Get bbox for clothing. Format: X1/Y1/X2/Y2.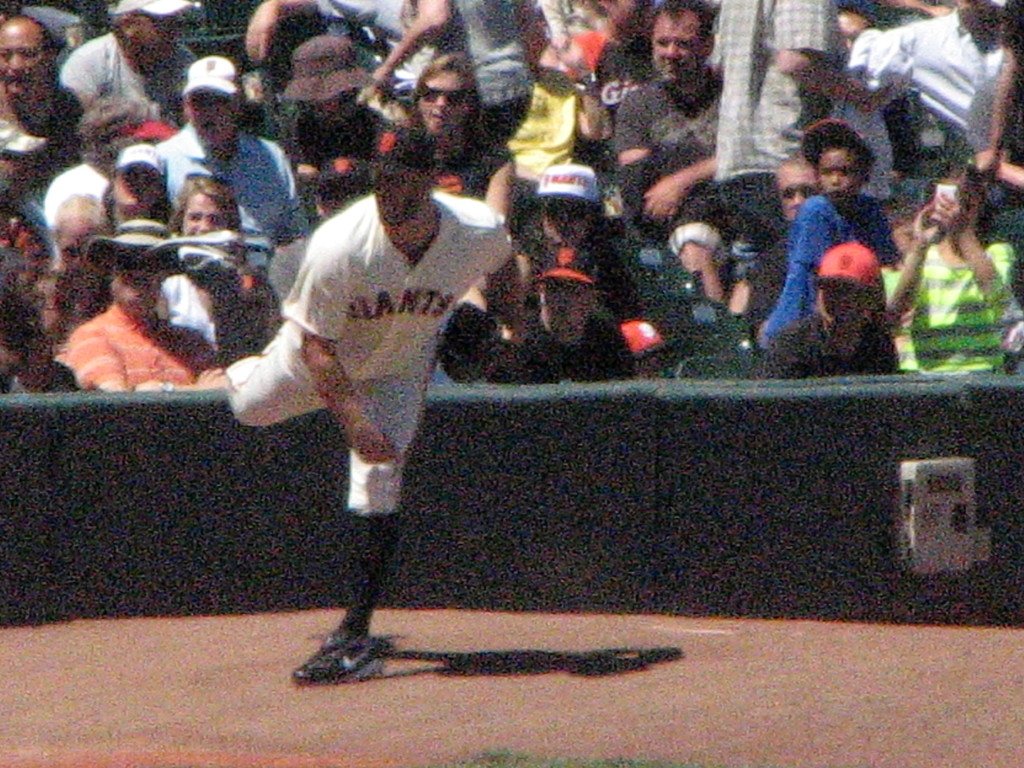
428/0/552/142.
